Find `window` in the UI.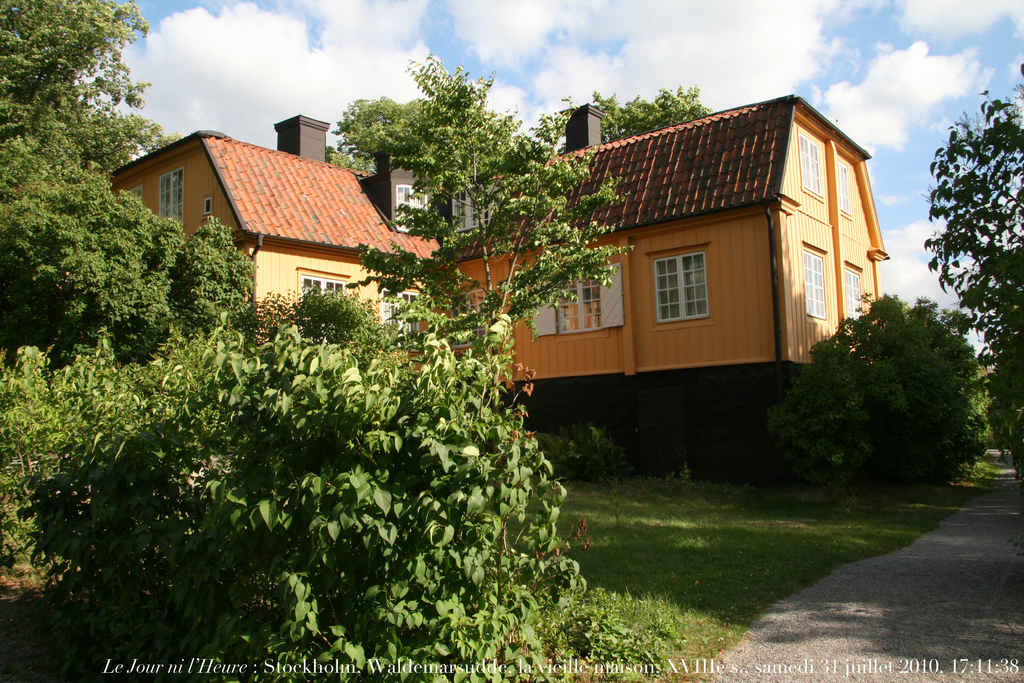
UI element at bbox(449, 173, 490, 233).
